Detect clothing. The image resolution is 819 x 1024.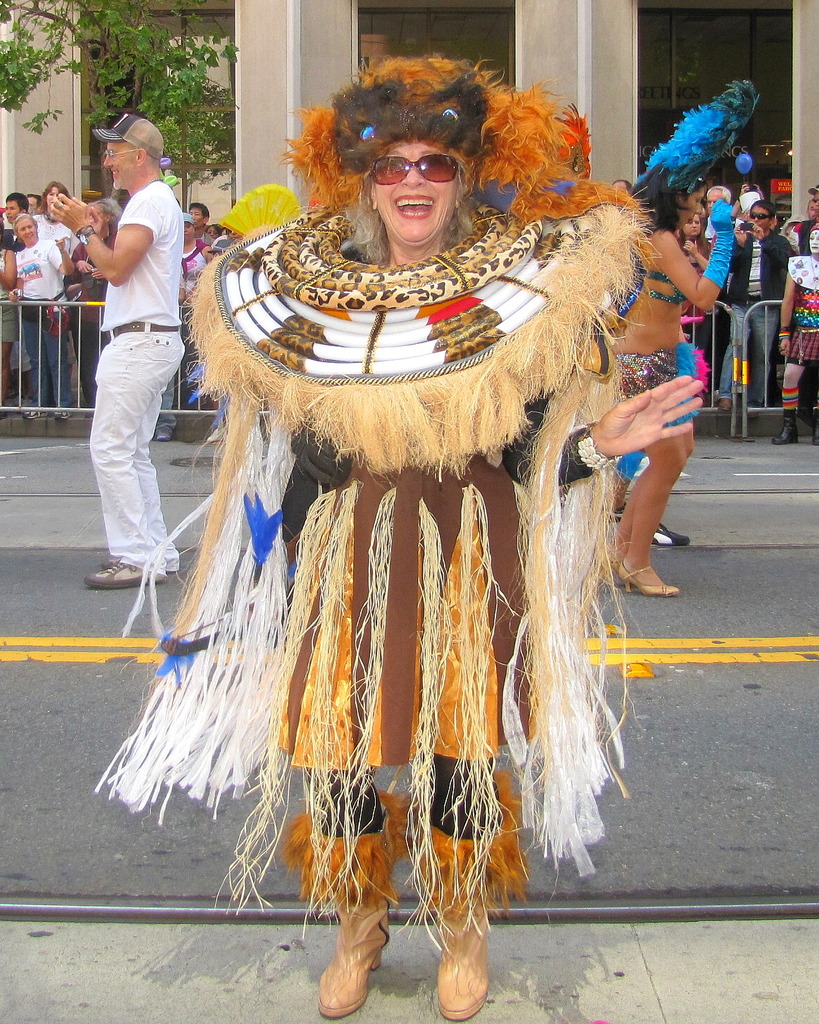
786 252 818 364.
